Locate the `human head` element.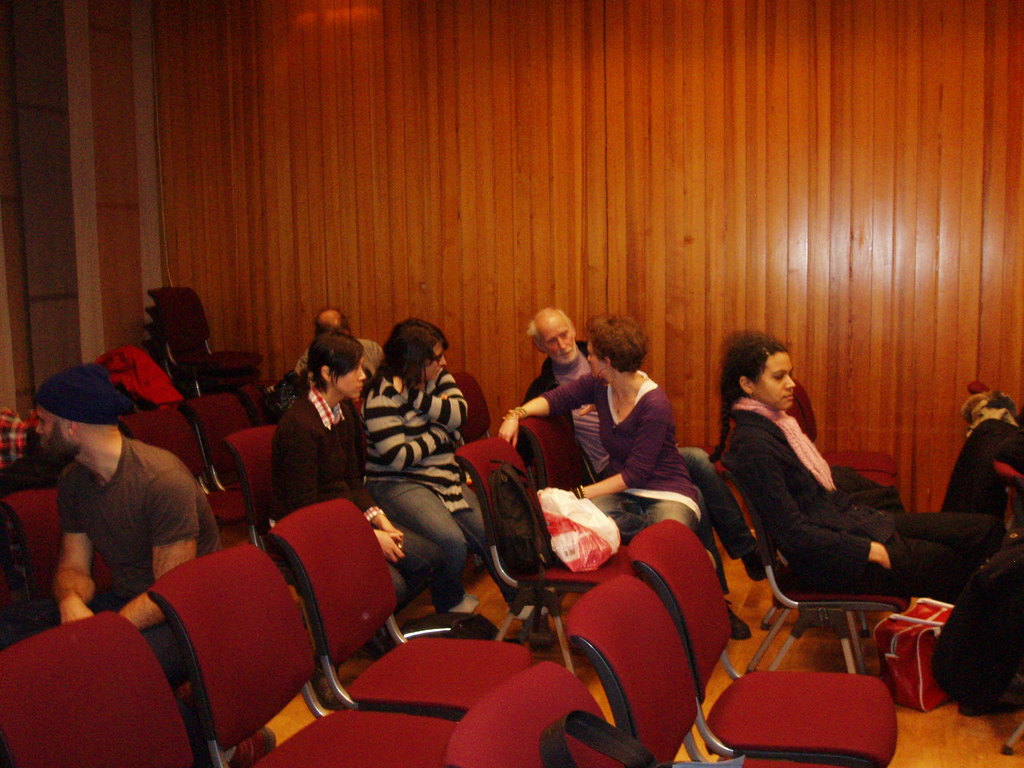
Element bbox: Rect(585, 316, 648, 380).
